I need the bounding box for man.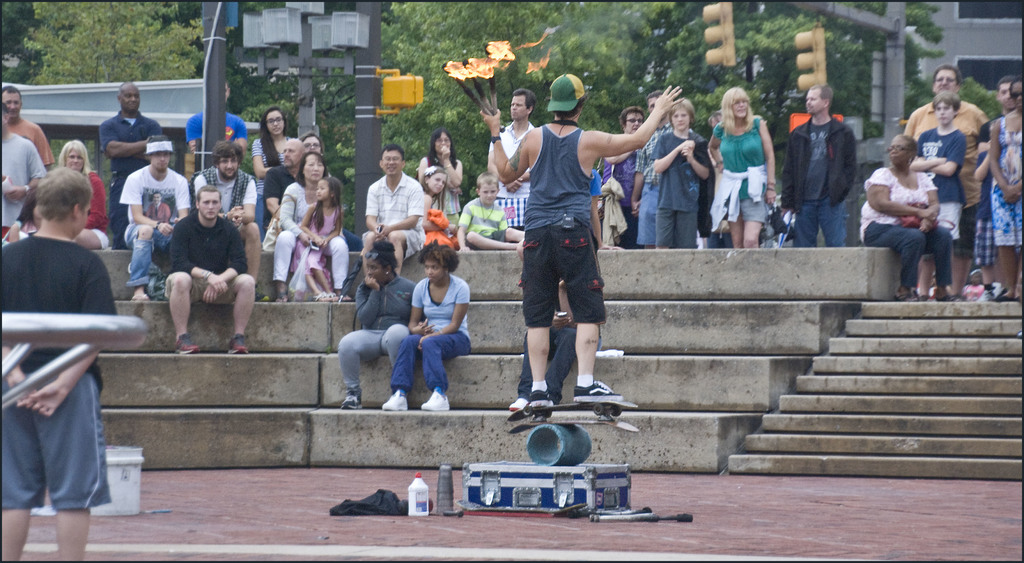
Here it is: (978,78,1018,300).
